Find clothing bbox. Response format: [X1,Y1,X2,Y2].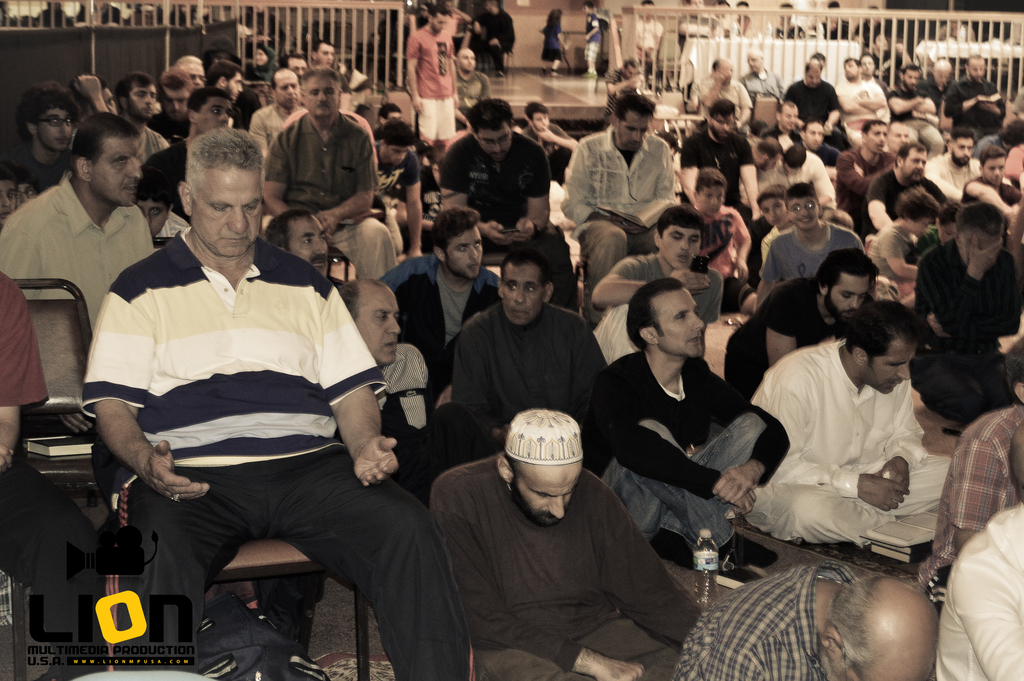
[436,477,709,677].
